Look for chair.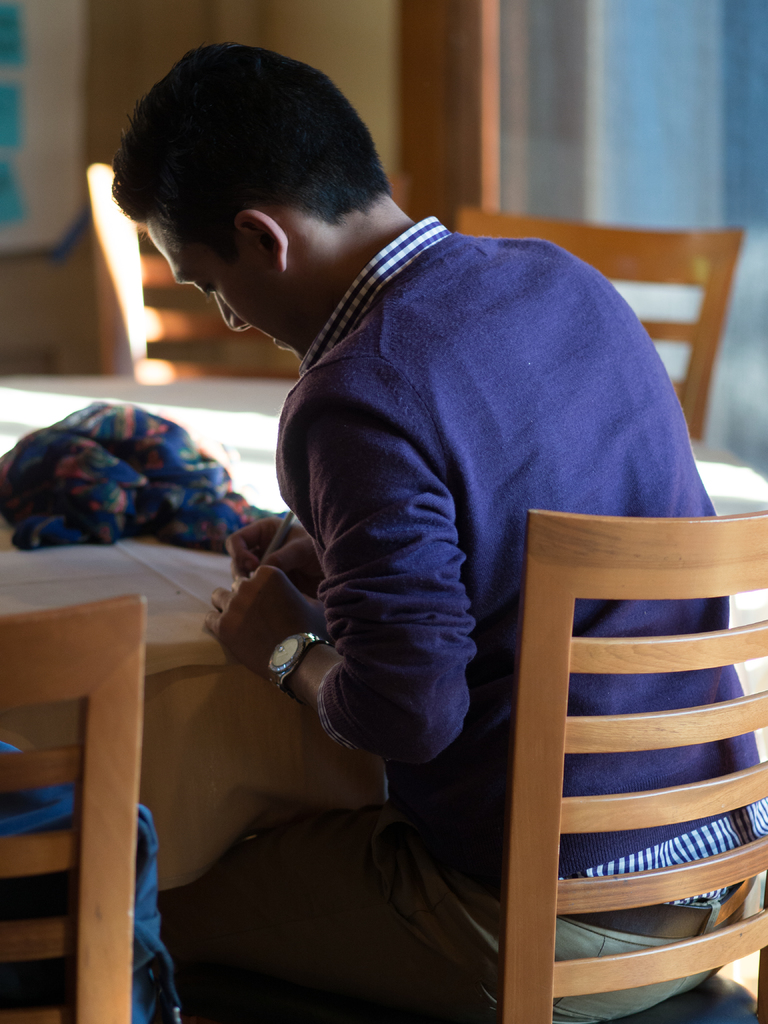
Found: Rect(484, 450, 767, 1011).
